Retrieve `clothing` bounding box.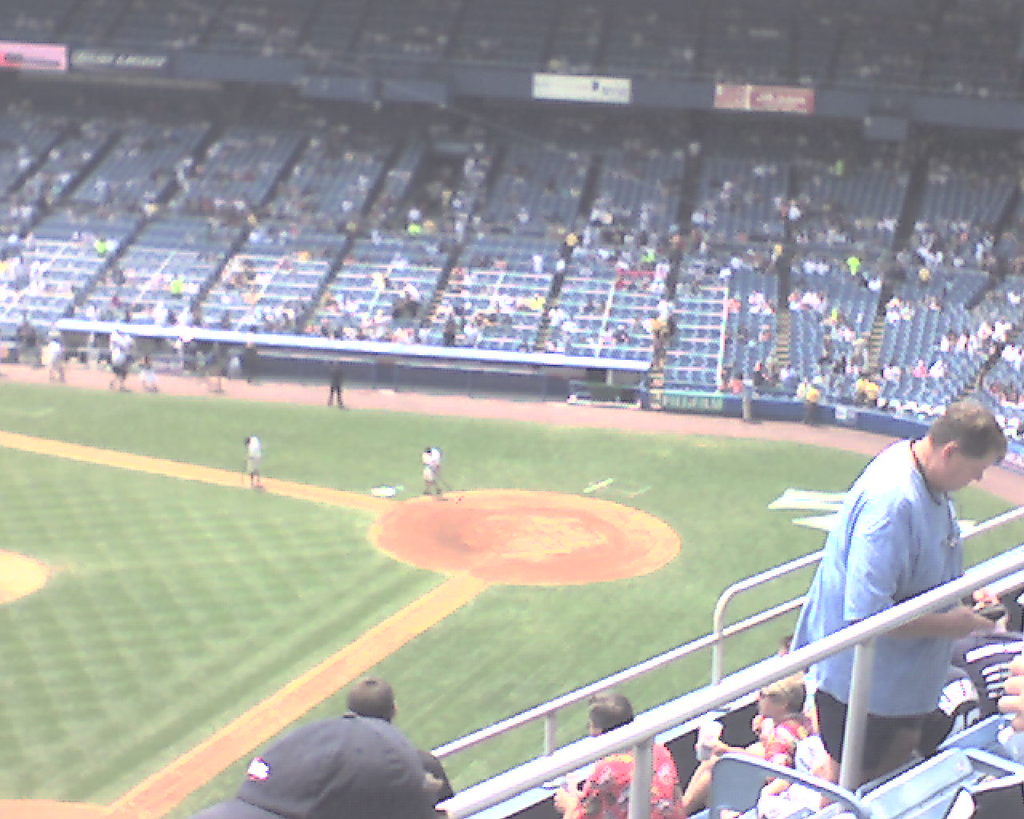
Bounding box: rect(565, 740, 678, 818).
